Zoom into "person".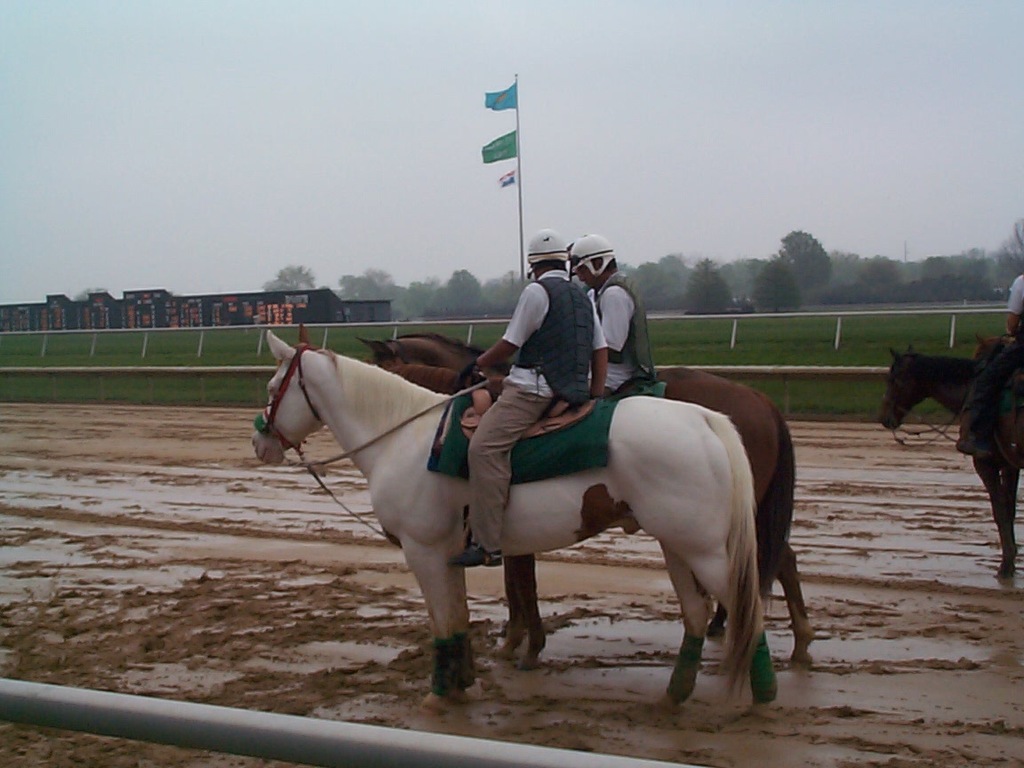
Zoom target: box(456, 217, 604, 572).
